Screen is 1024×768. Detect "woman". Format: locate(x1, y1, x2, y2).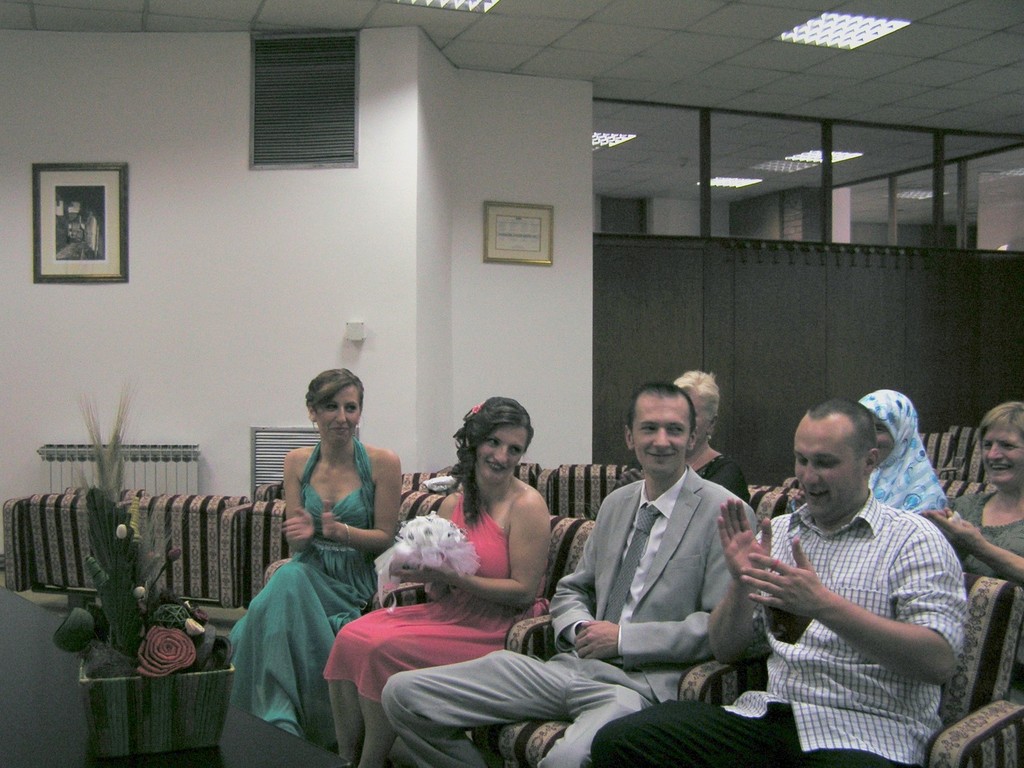
locate(923, 401, 1023, 583).
